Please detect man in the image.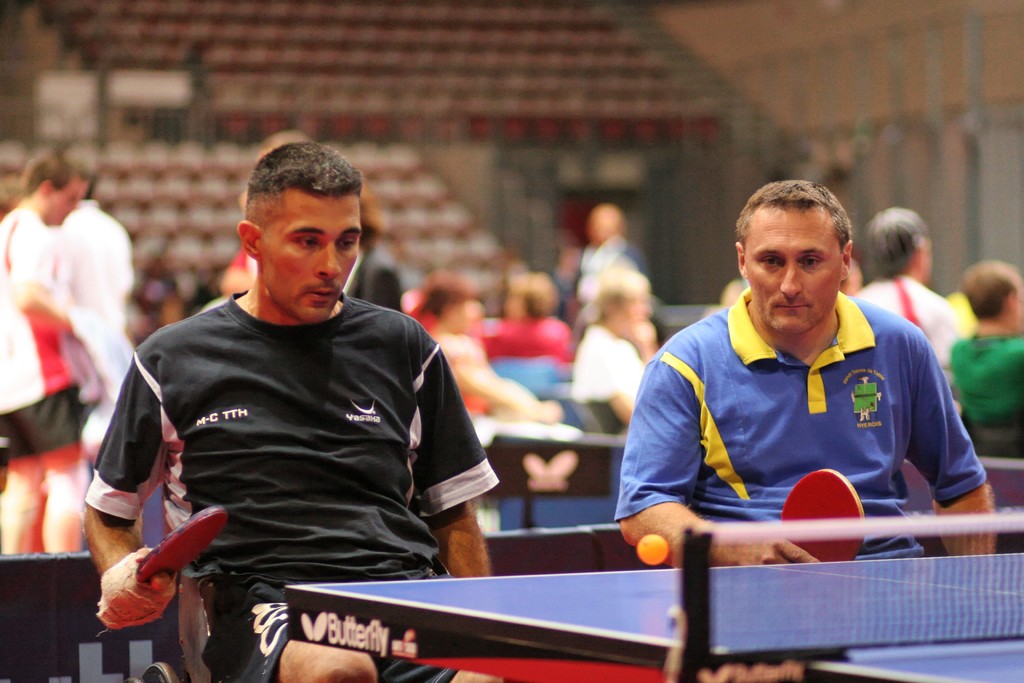
{"left": 0, "top": 158, "right": 99, "bottom": 565}.
